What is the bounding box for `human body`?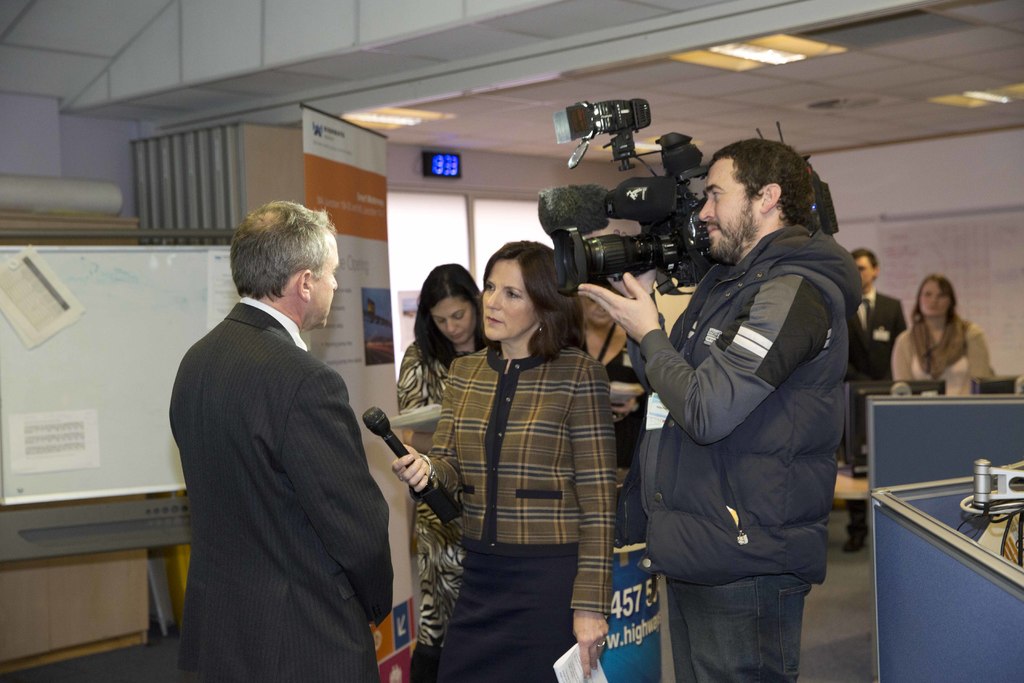
<box>386,331,622,682</box>.
